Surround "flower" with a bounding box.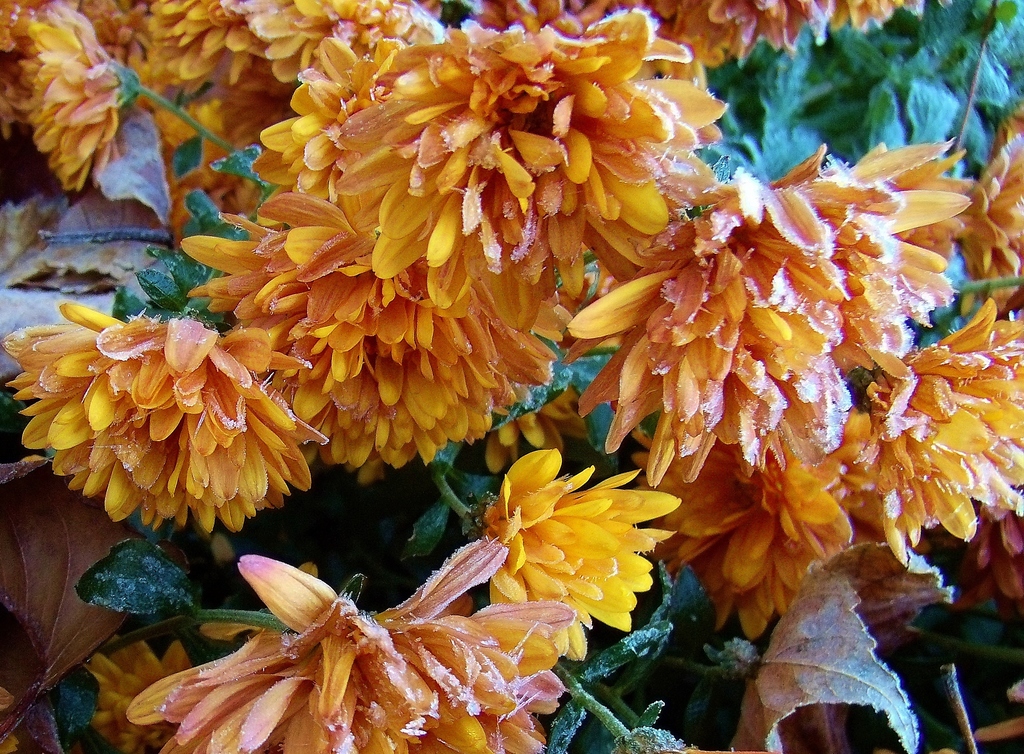
0,297,331,537.
